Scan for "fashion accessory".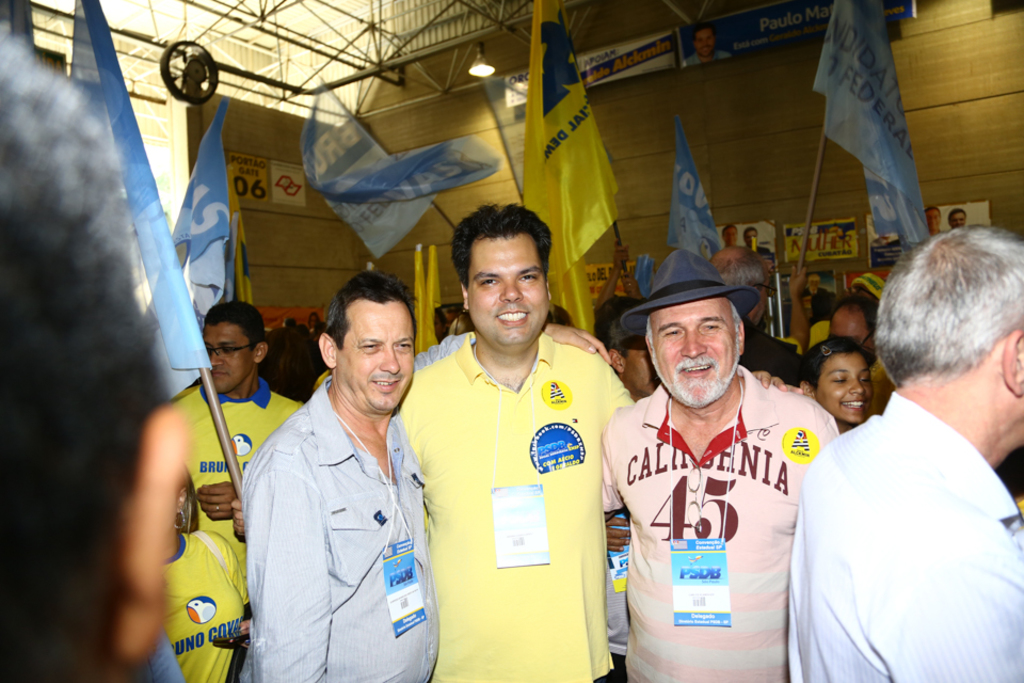
Scan result: l=624, t=251, r=762, b=335.
